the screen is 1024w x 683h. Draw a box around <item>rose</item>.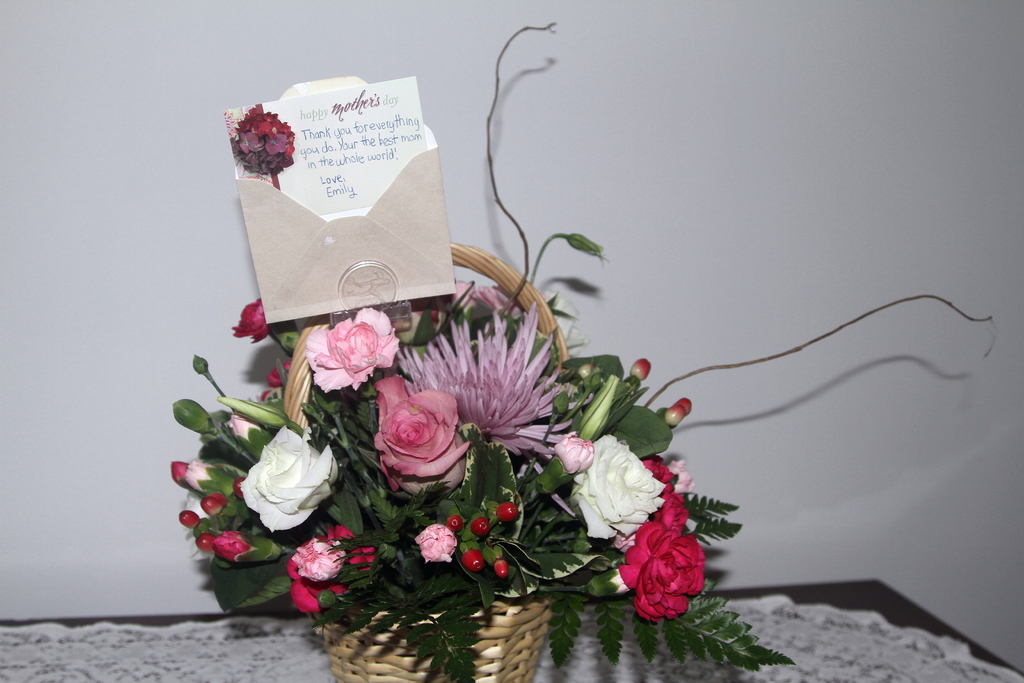
detection(240, 425, 341, 533).
